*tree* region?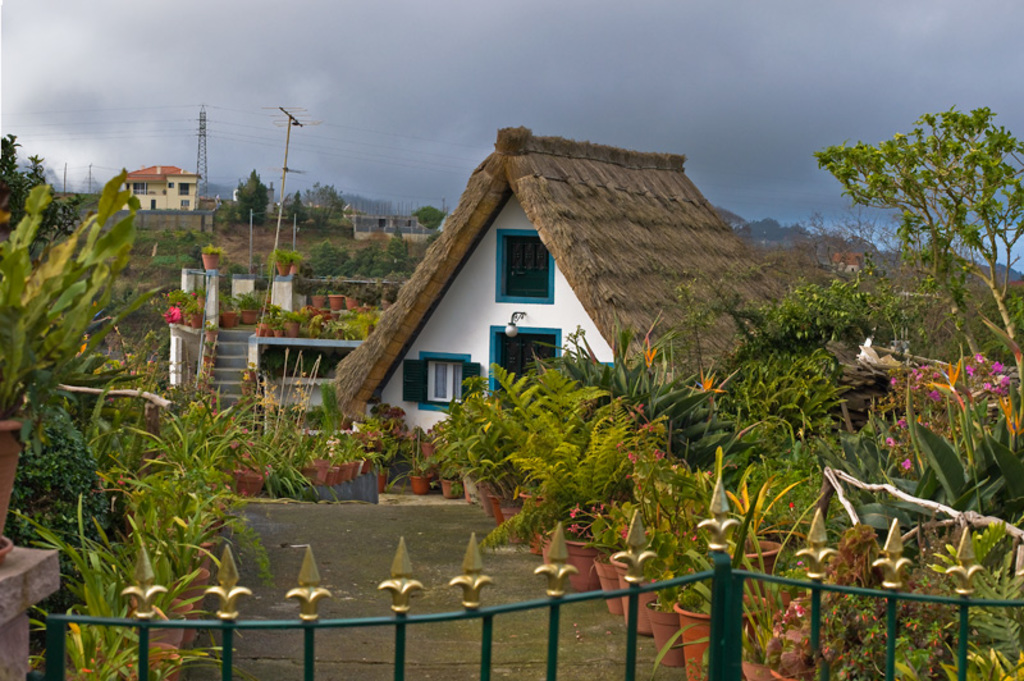
Rect(801, 82, 1010, 378)
